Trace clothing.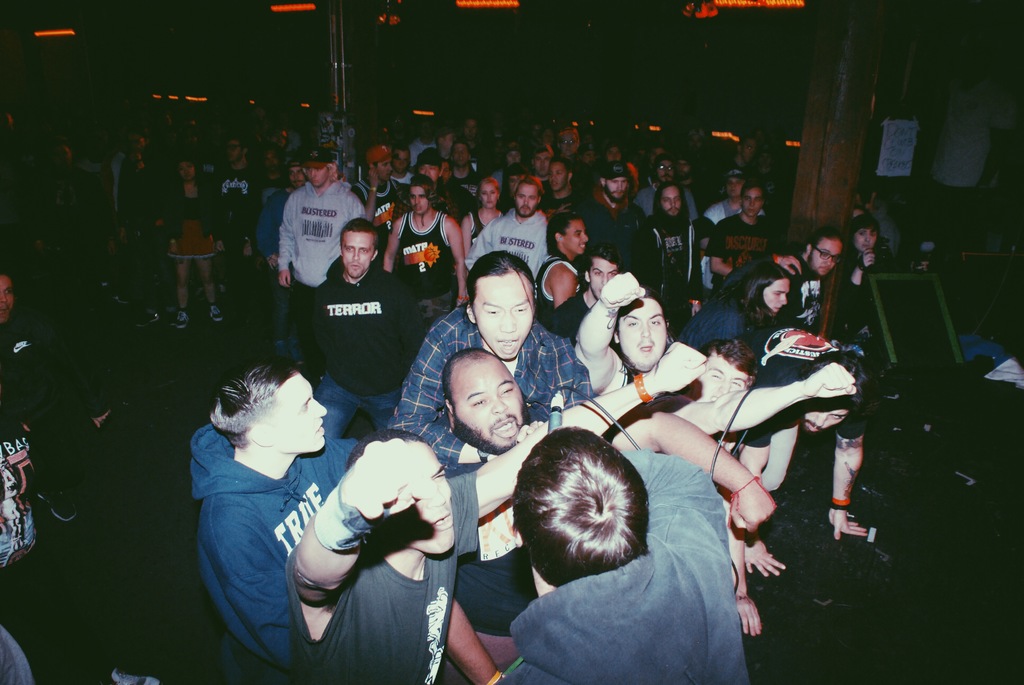
Traced to x1=0, y1=428, x2=115, y2=684.
